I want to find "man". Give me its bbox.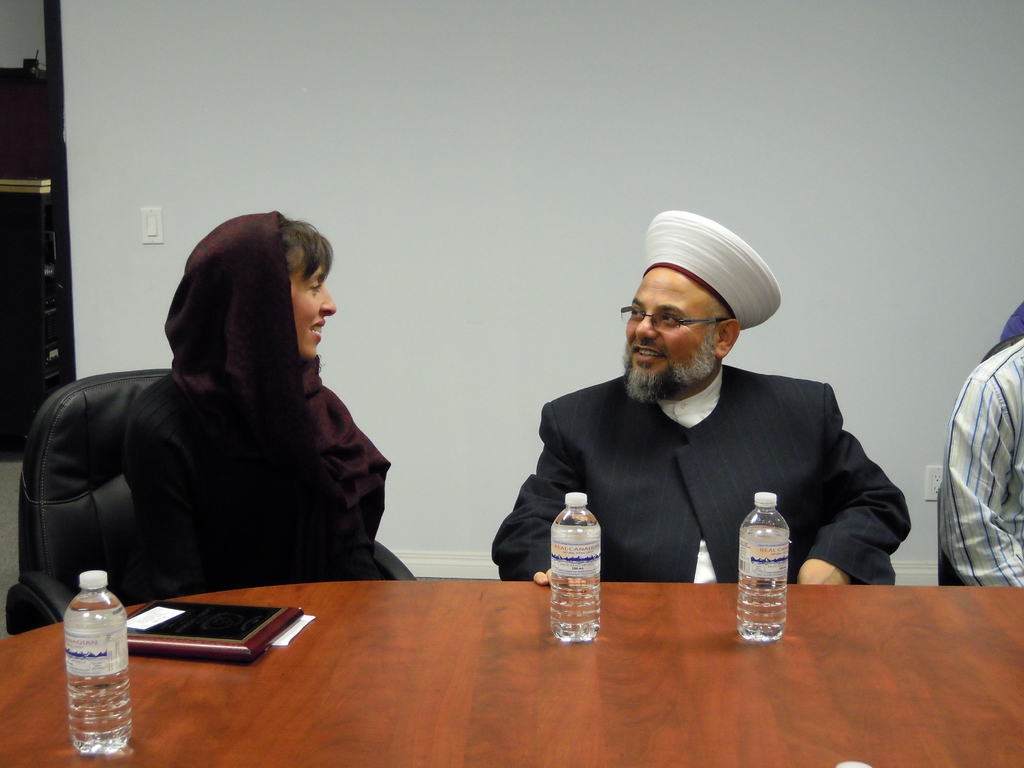
bbox=(498, 236, 895, 613).
